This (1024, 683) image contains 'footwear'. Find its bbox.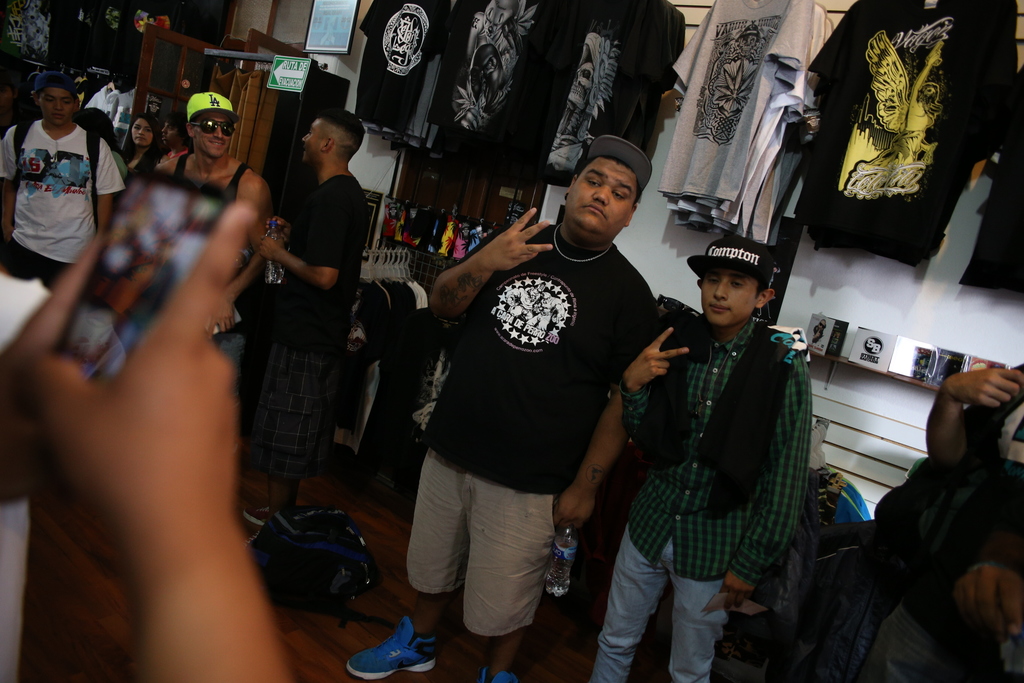
240,507,270,523.
